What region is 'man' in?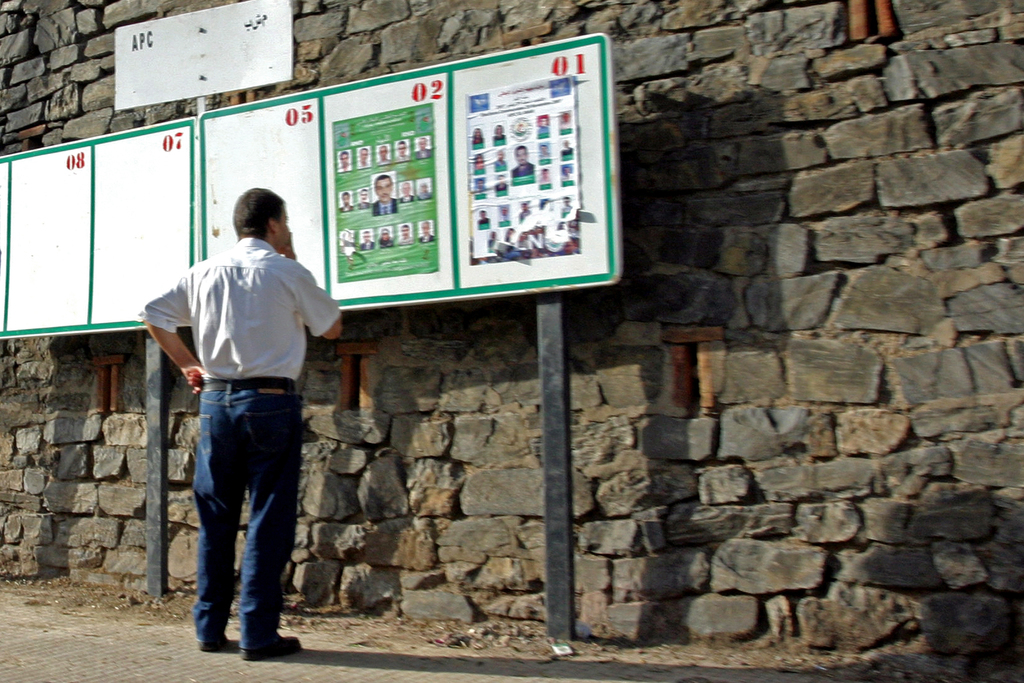
[156, 182, 331, 659].
